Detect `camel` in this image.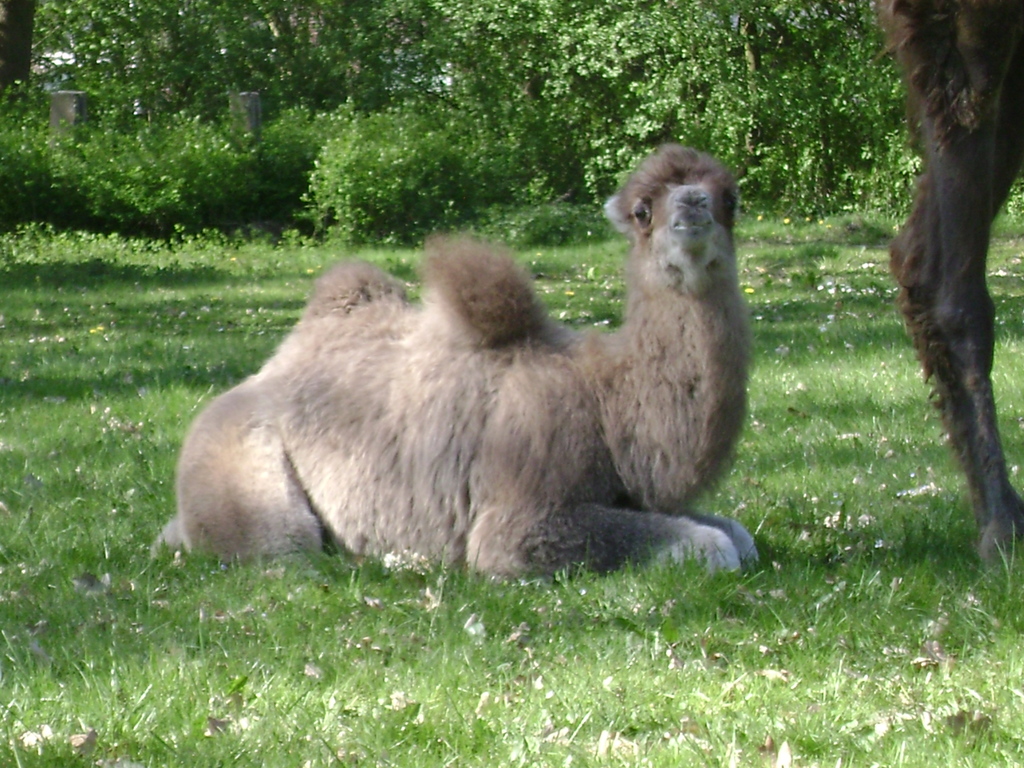
Detection: bbox=(879, 0, 1023, 560).
